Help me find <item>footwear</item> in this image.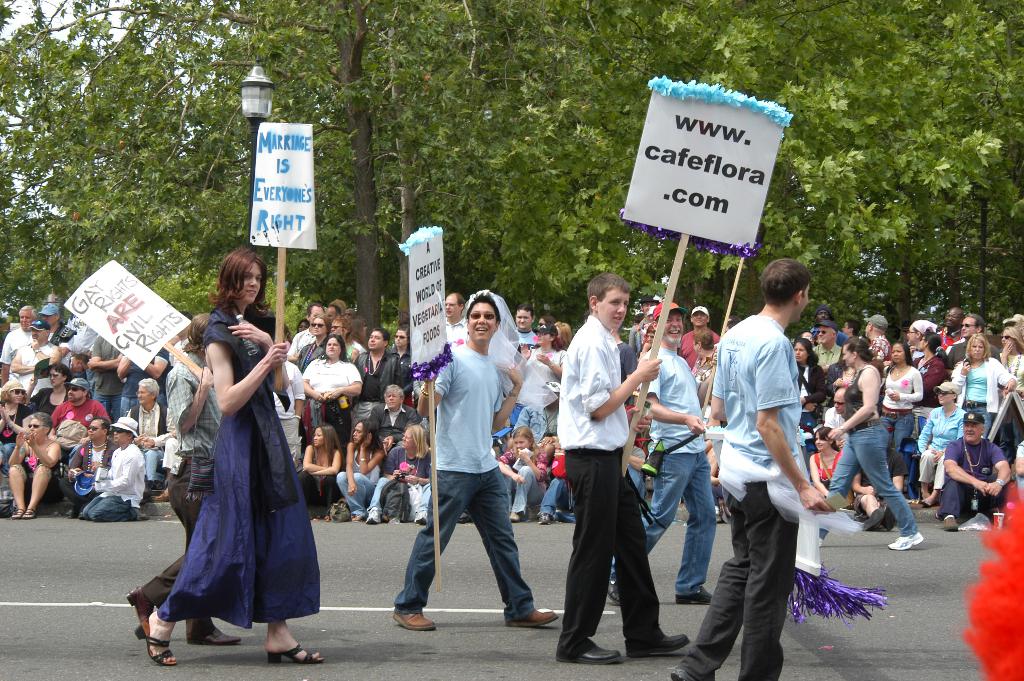
Found it: Rect(879, 511, 900, 528).
